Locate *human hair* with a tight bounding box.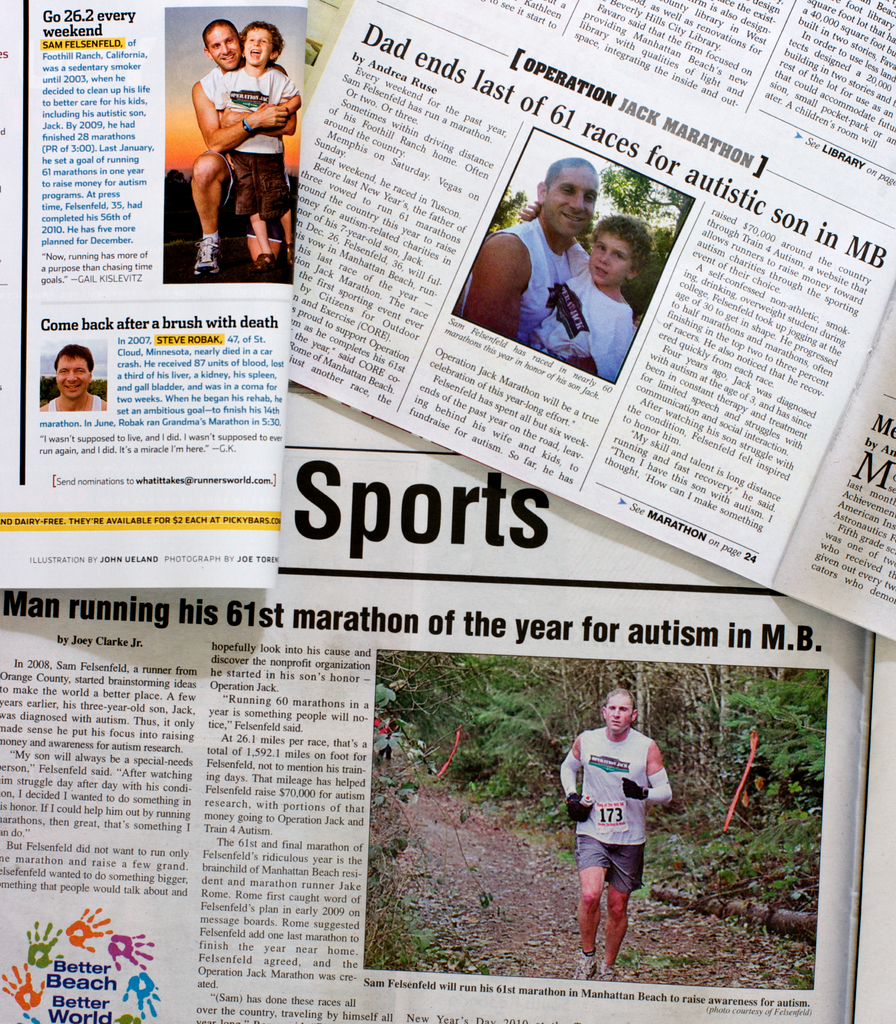
crop(52, 344, 95, 378).
